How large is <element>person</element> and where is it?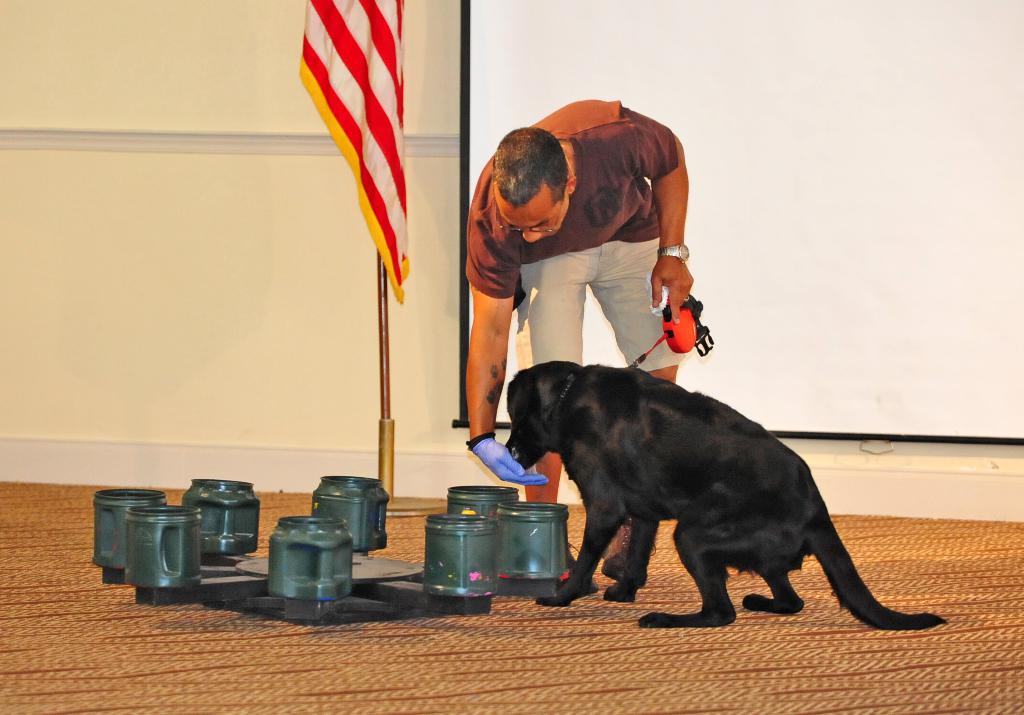
Bounding box: 468, 93, 693, 574.
